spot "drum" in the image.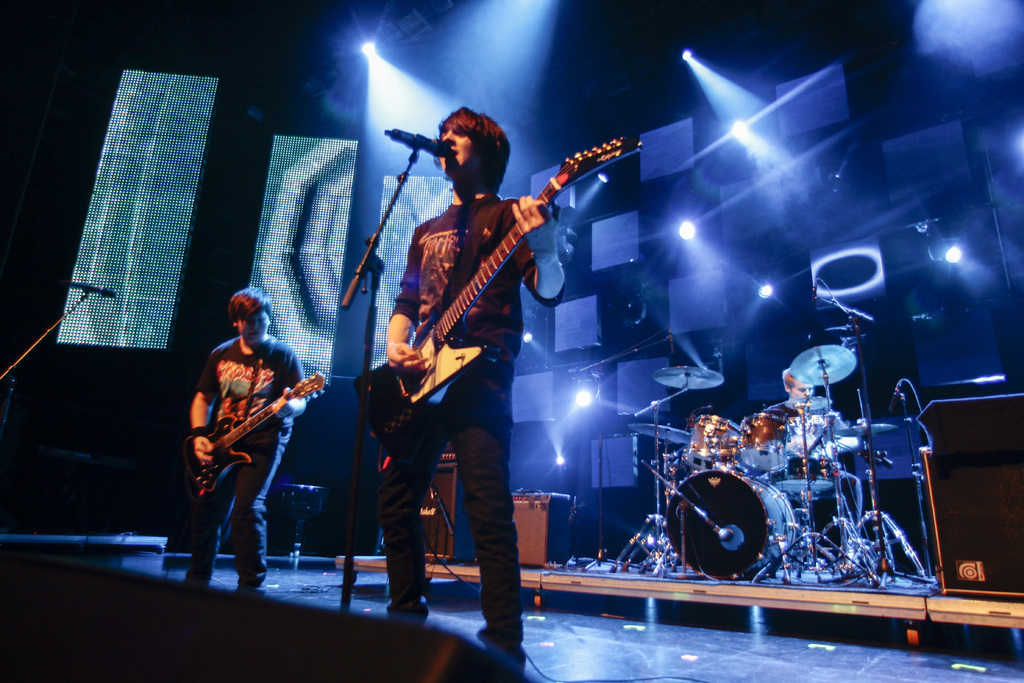
"drum" found at [767, 452, 836, 493].
